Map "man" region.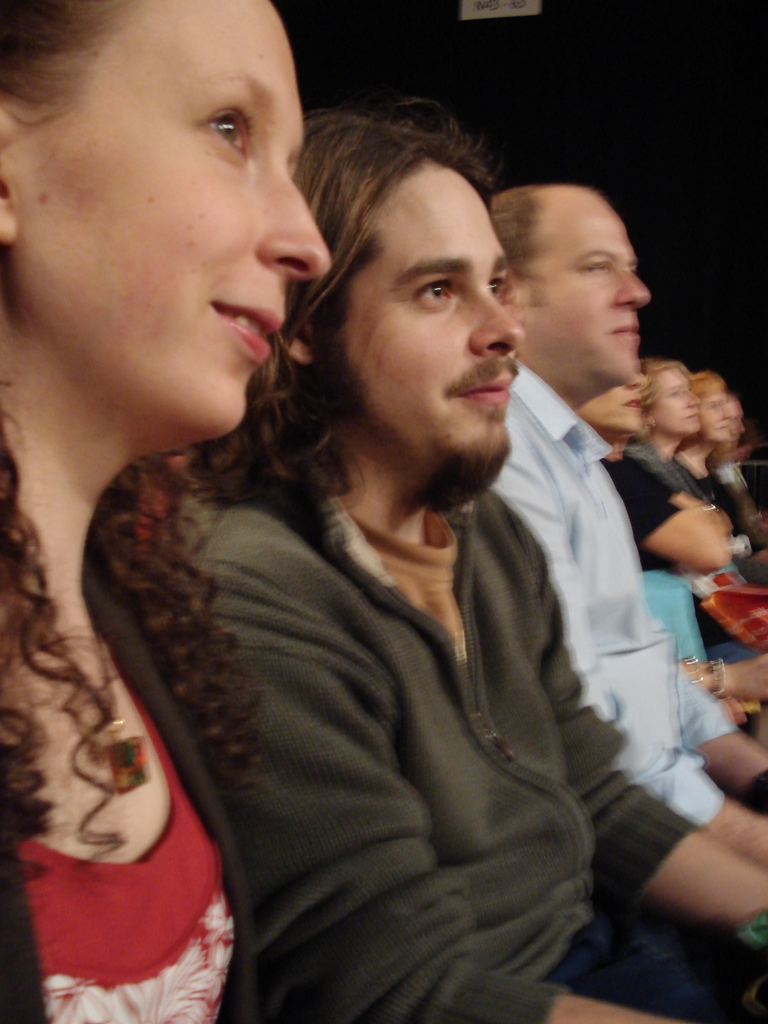
Mapped to rect(486, 182, 767, 868).
